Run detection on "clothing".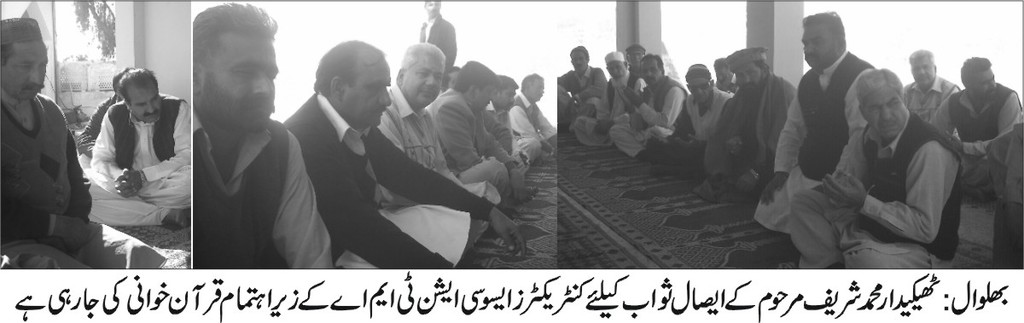
Result: [left=188, top=105, right=332, bottom=275].
